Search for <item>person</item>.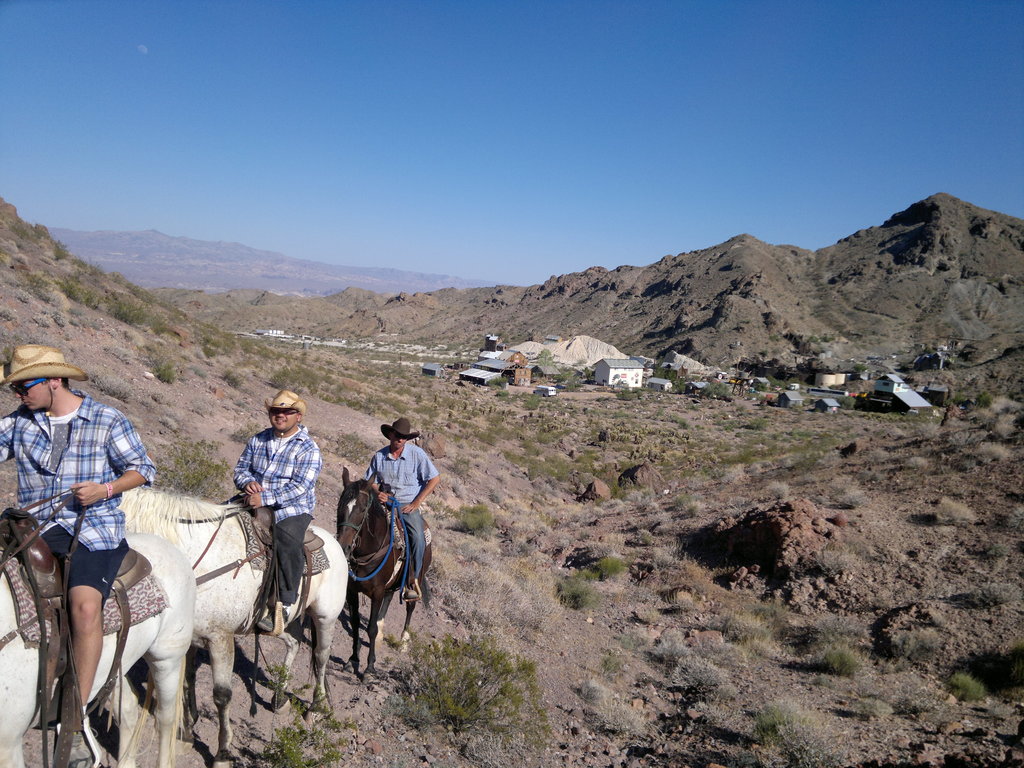
Found at (0,343,154,720).
